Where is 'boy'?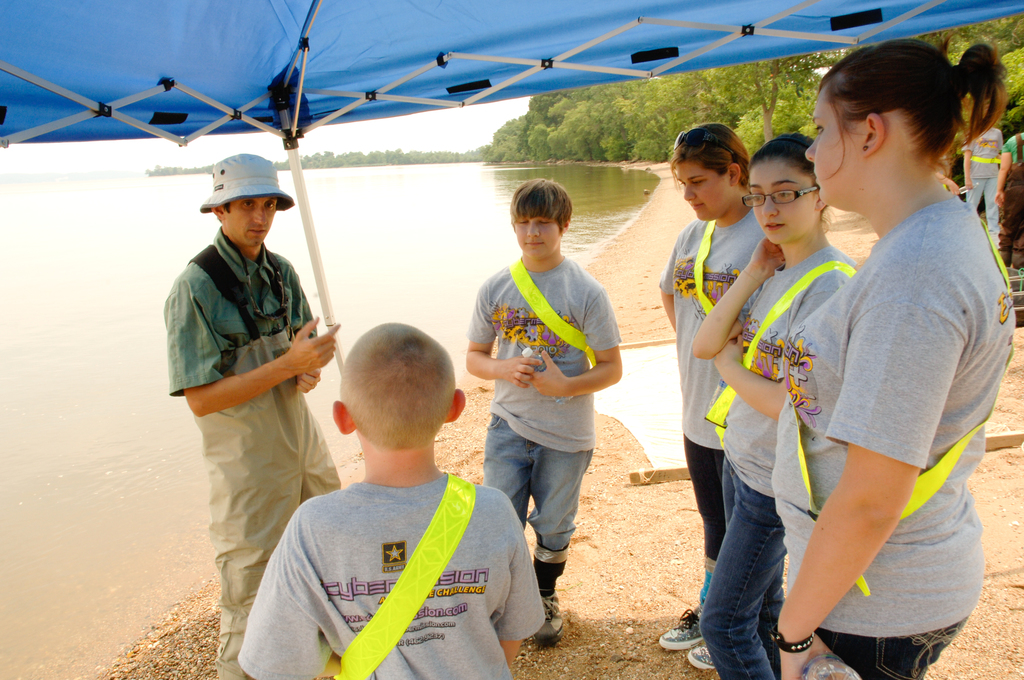
bbox(258, 310, 539, 659).
